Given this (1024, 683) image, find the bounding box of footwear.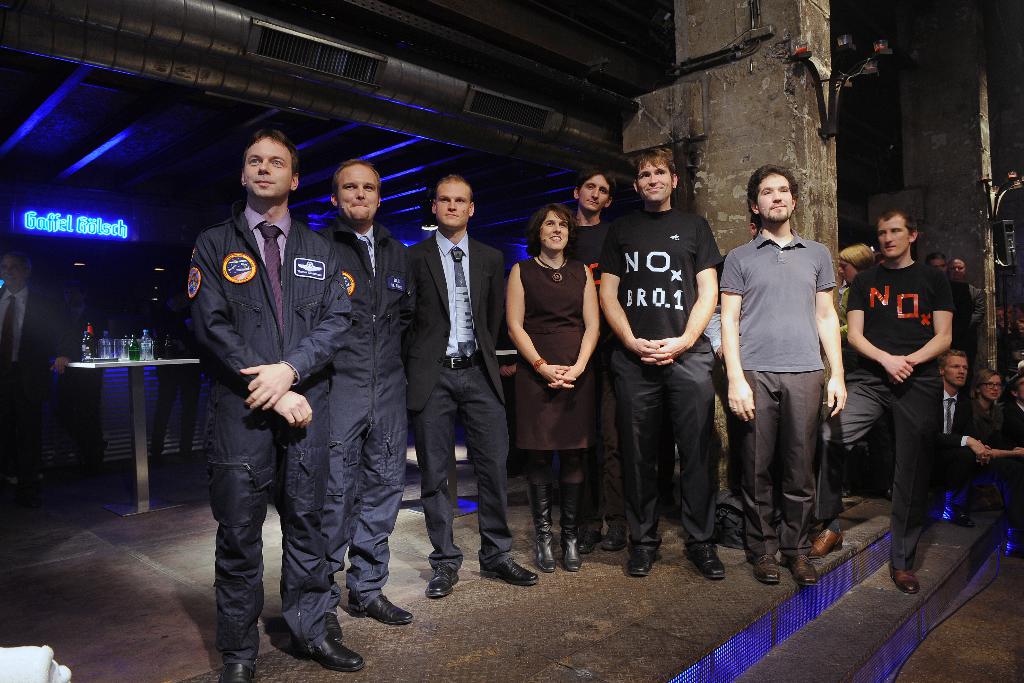
left=576, top=514, right=601, bottom=550.
